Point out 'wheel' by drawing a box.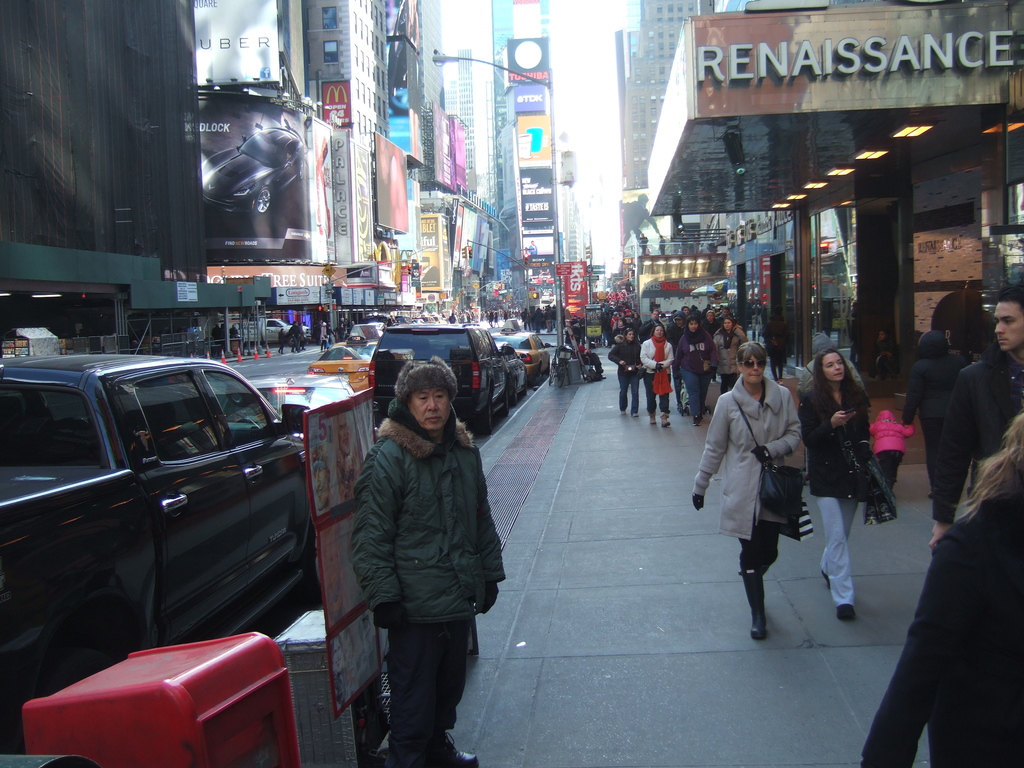
298:157:307:180.
